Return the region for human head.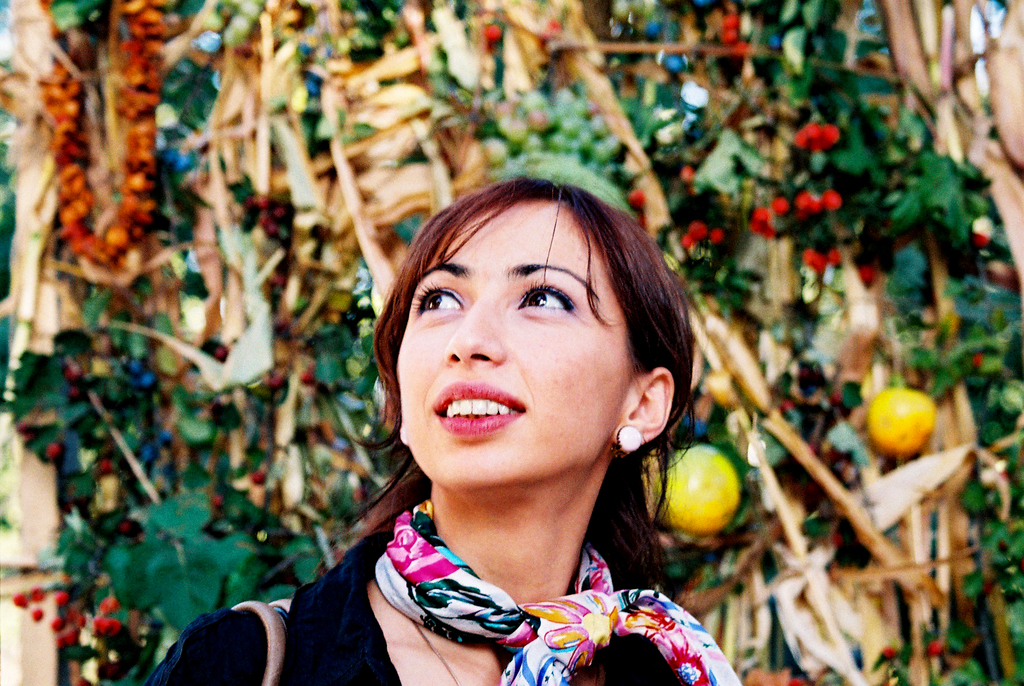
BBox(396, 170, 677, 519).
